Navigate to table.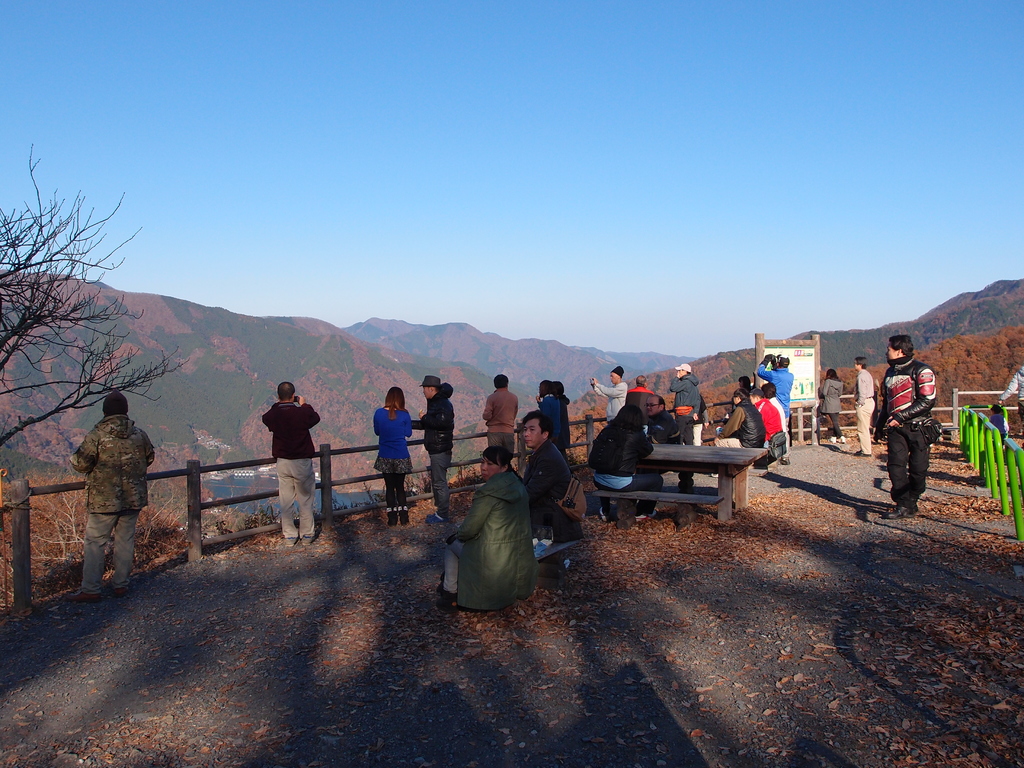
Navigation target: <box>607,440,764,525</box>.
